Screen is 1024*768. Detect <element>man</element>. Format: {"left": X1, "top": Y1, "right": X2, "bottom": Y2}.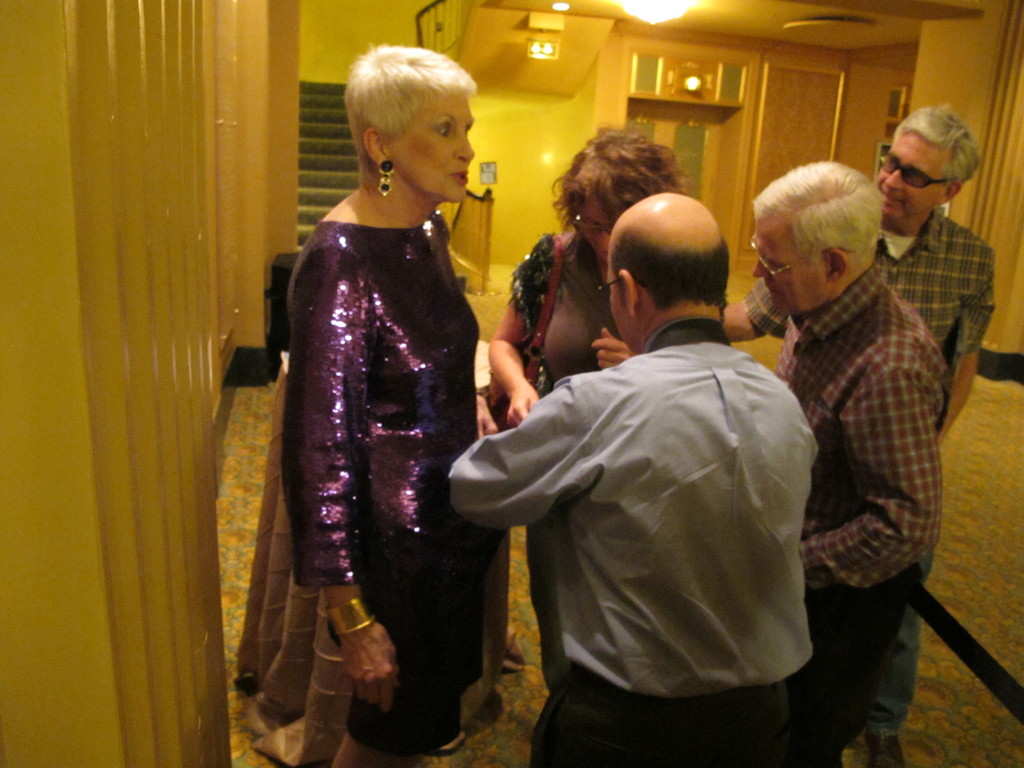
{"left": 749, "top": 156, "right": 945, "bottom": 767}.
